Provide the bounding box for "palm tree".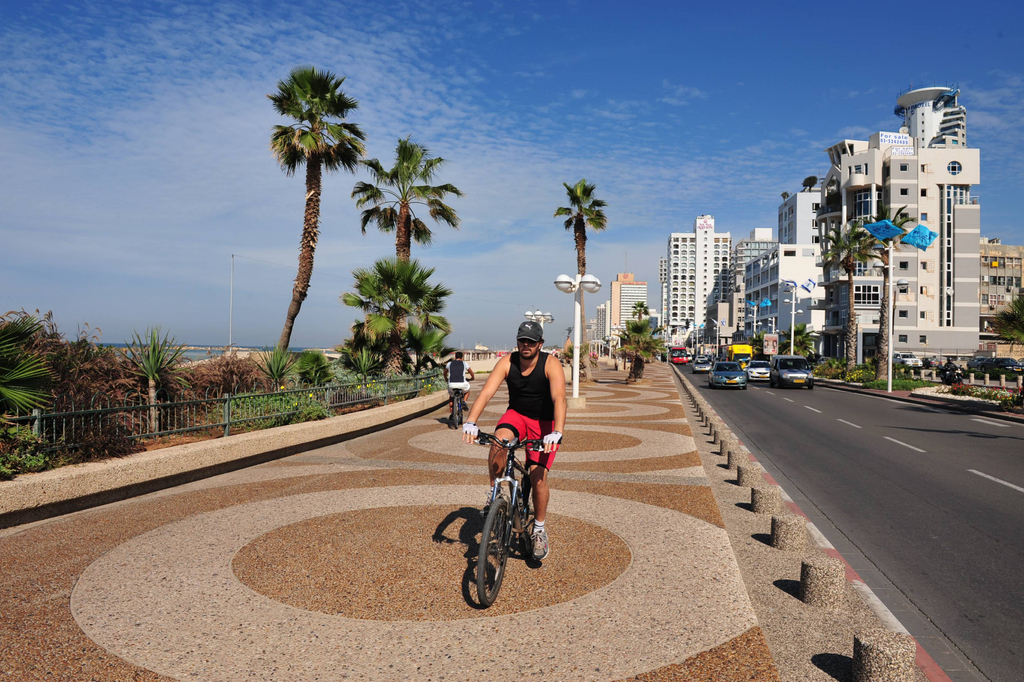
bbox(628, 301, 653, 325).
